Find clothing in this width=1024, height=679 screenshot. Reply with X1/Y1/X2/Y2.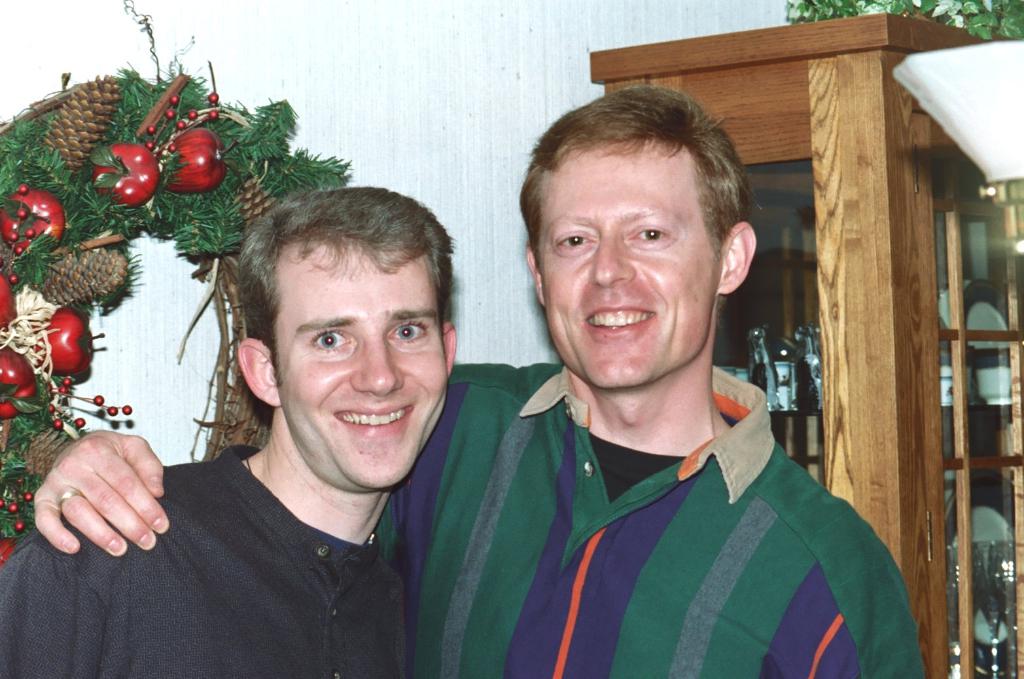
0/437/407/677.
